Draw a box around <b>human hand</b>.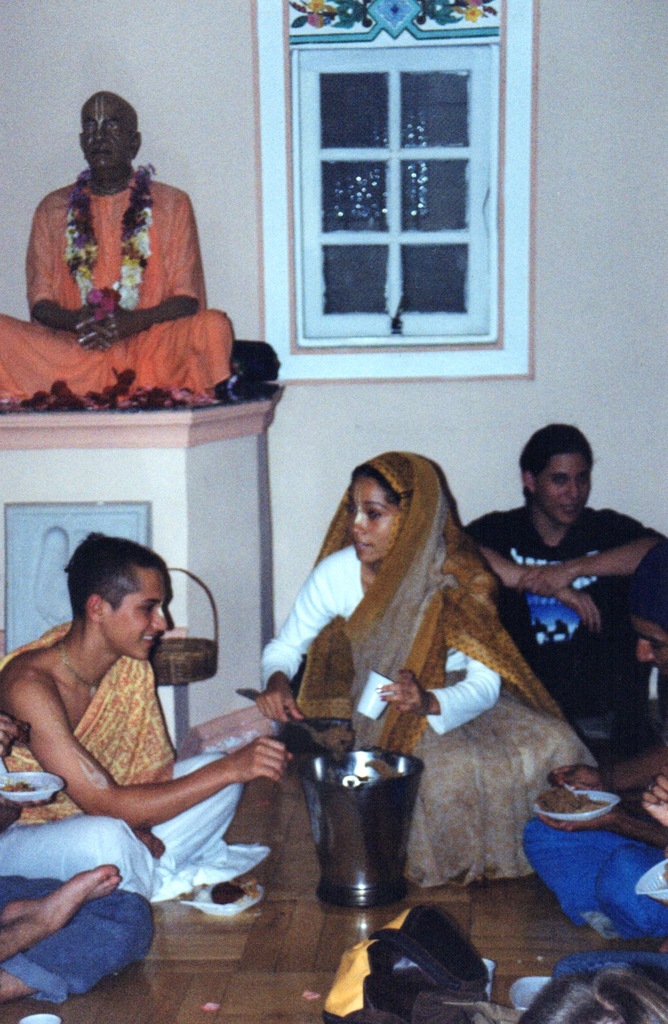
(640,770,667,826).
